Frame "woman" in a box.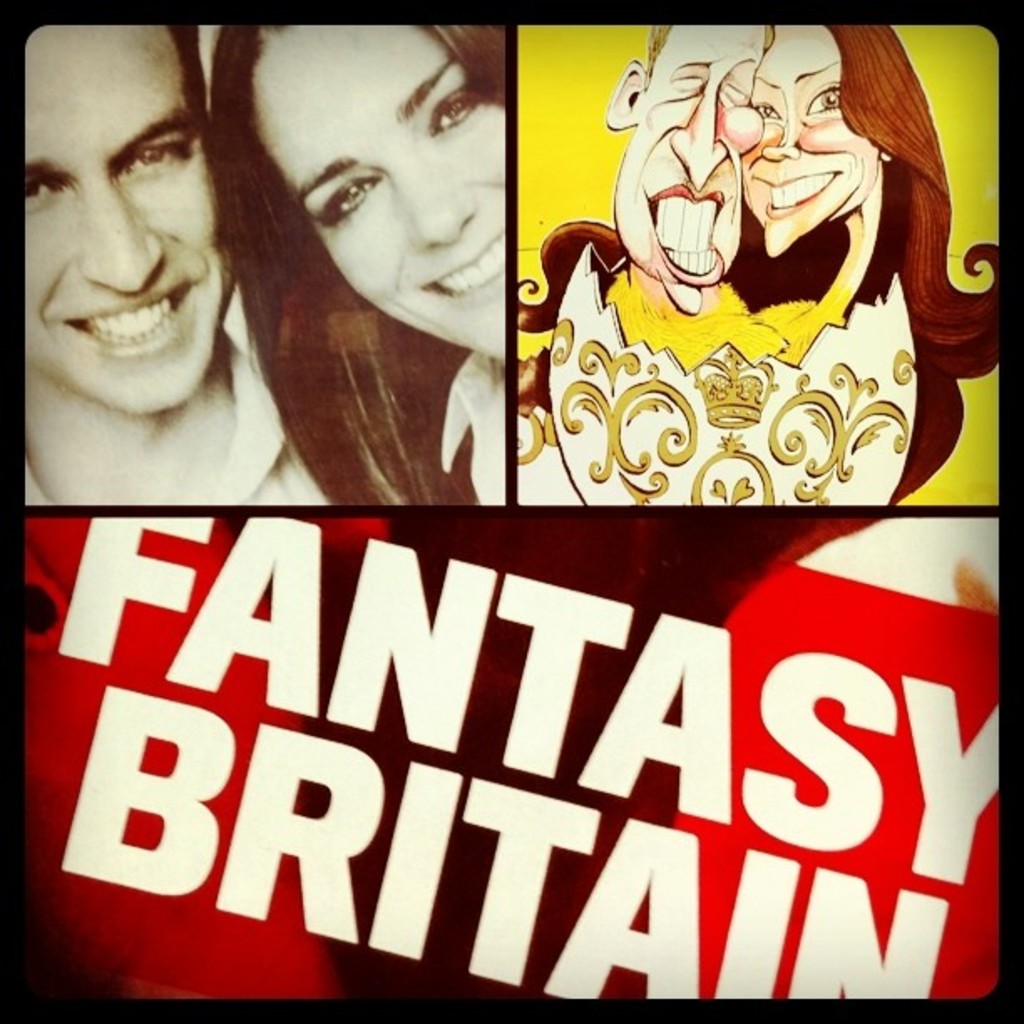
crop(209, 27, 507, 512).
